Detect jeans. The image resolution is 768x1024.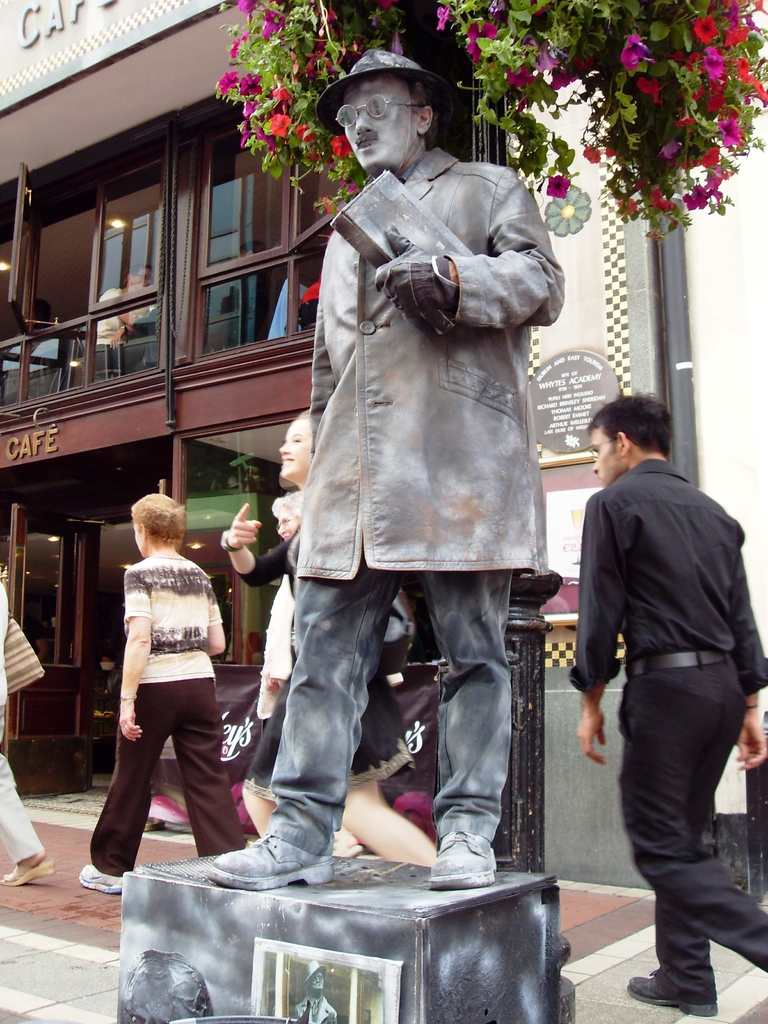
254,550,522,845.
